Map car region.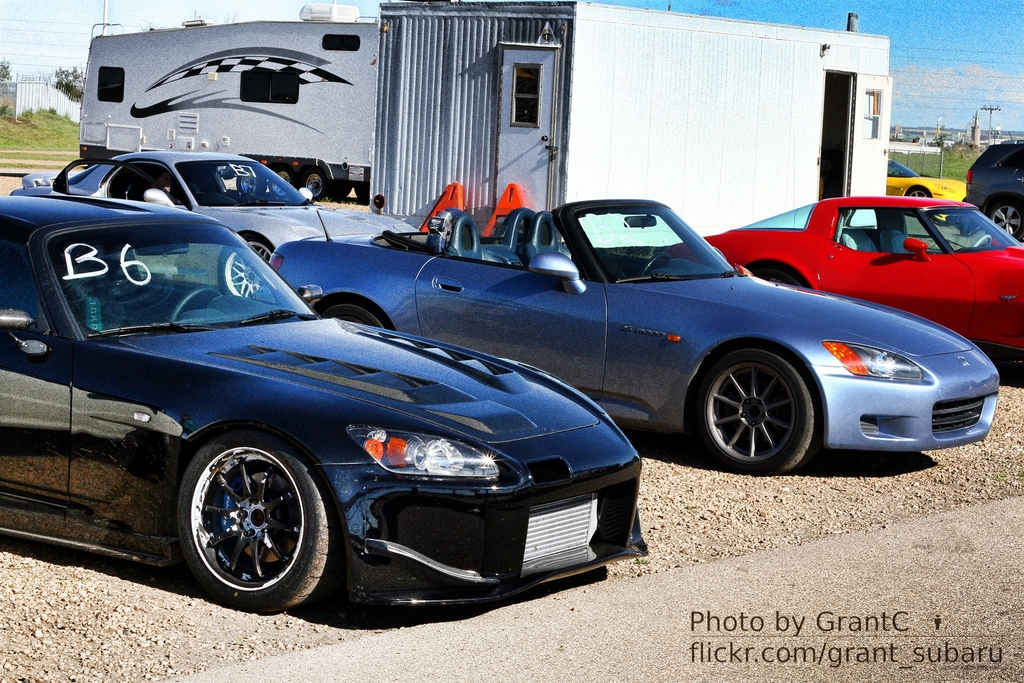
Mapped to 0, 194, 648, 614.
